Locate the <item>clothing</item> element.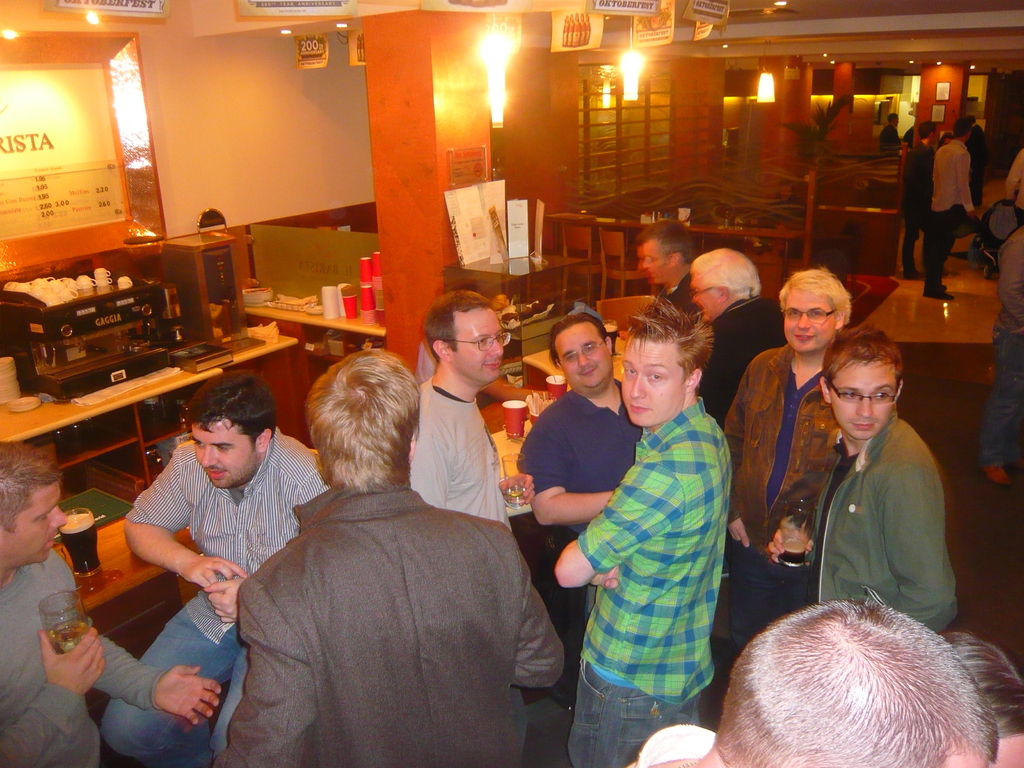
Element bbox: region(212, 479, 566, 767).
